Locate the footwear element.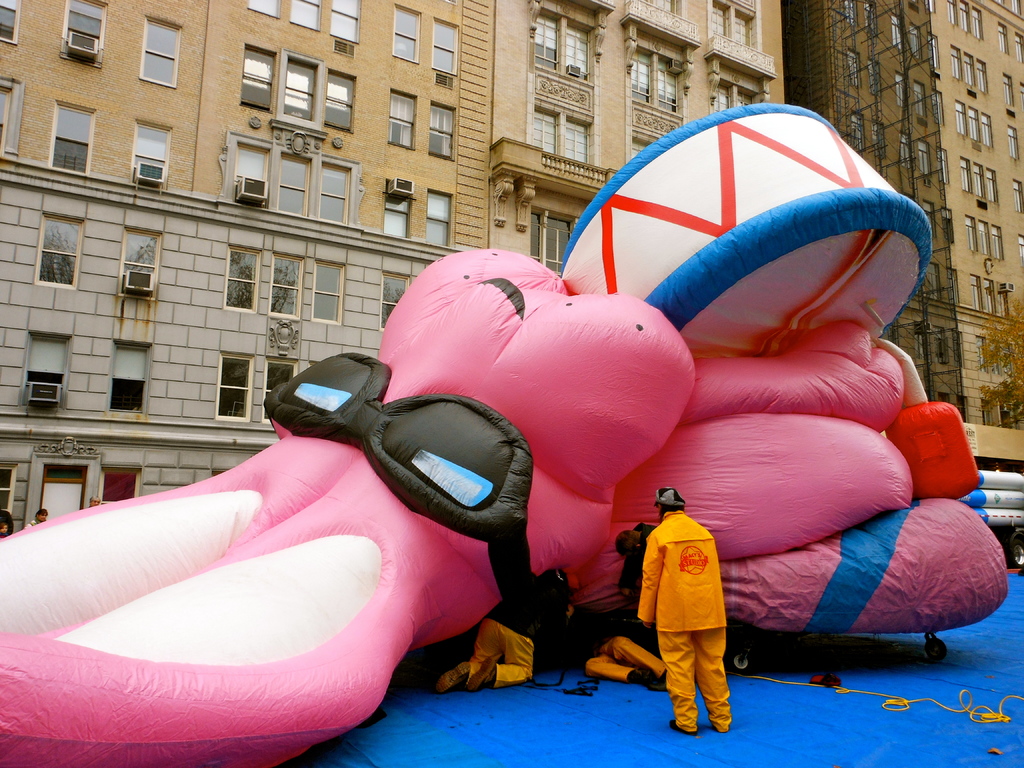
Element bbox: 438 660 470 696.
